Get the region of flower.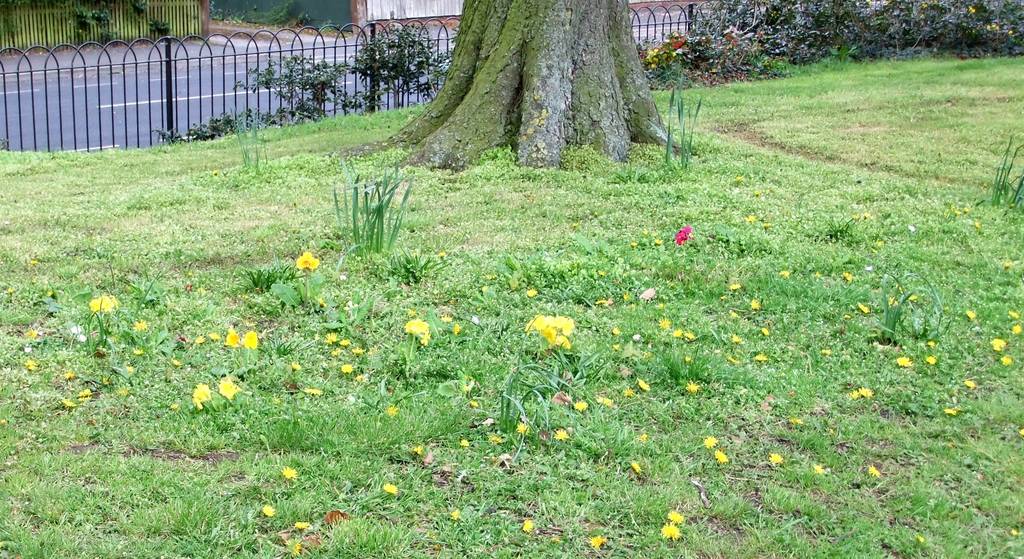
locate(340, 340, 349, 348).
